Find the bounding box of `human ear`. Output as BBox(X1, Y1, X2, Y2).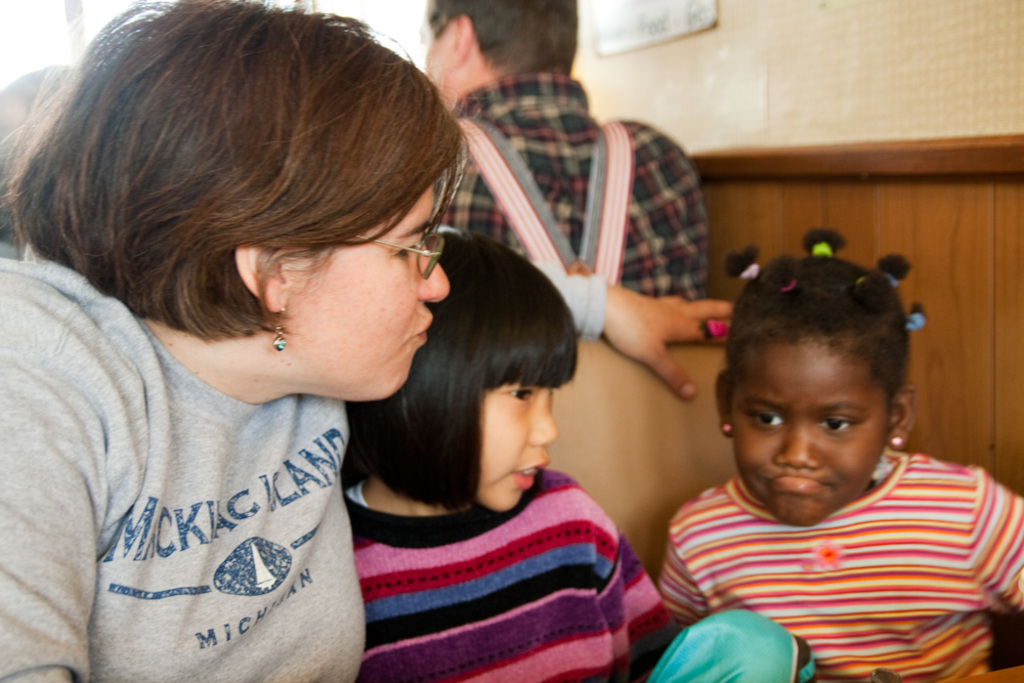
BBox(886, 389, 909, 452).
